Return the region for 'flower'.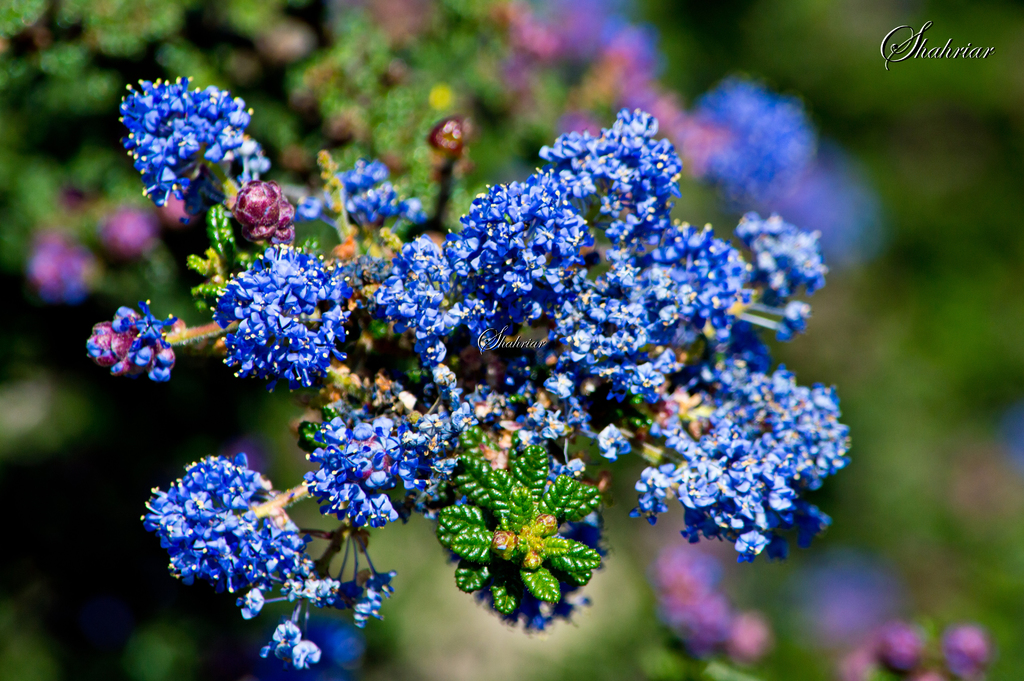
<bbox>535, 333, 674, 431</bbox>.
